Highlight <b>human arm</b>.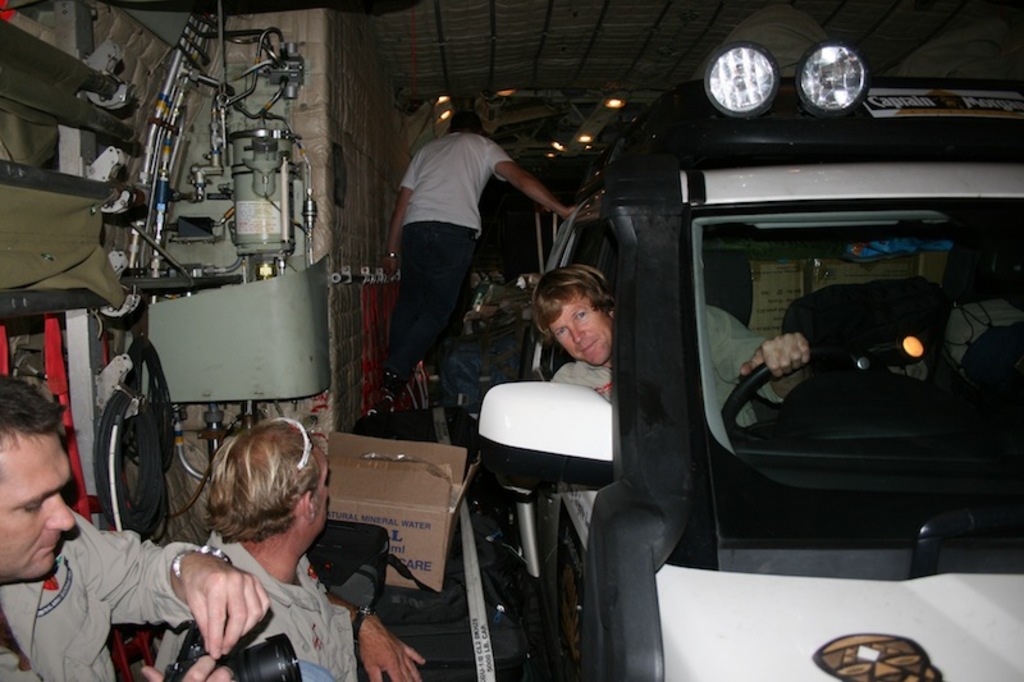
Highlighted region: Rect(708, 299, 815, 409).
